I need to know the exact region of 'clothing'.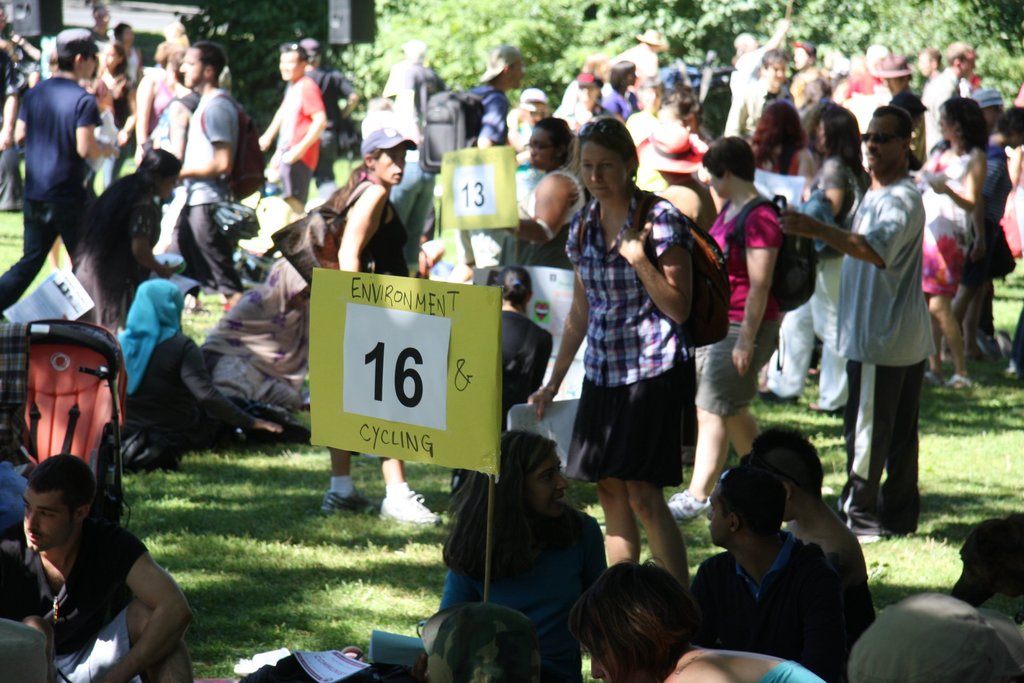
Region: select_region(436, 502, 607, 682).
